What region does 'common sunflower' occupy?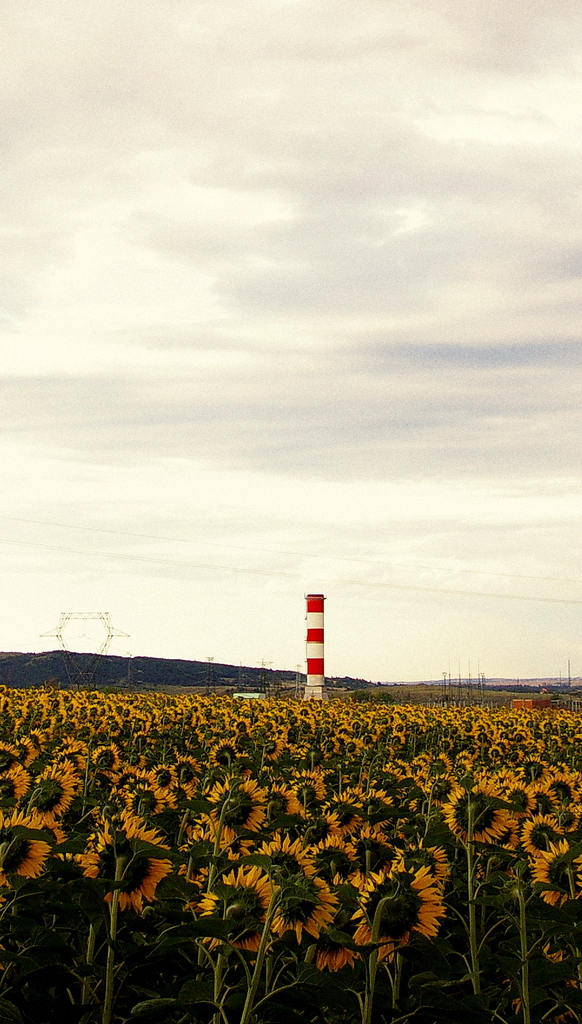
locate(24, 765, 86, 822).
